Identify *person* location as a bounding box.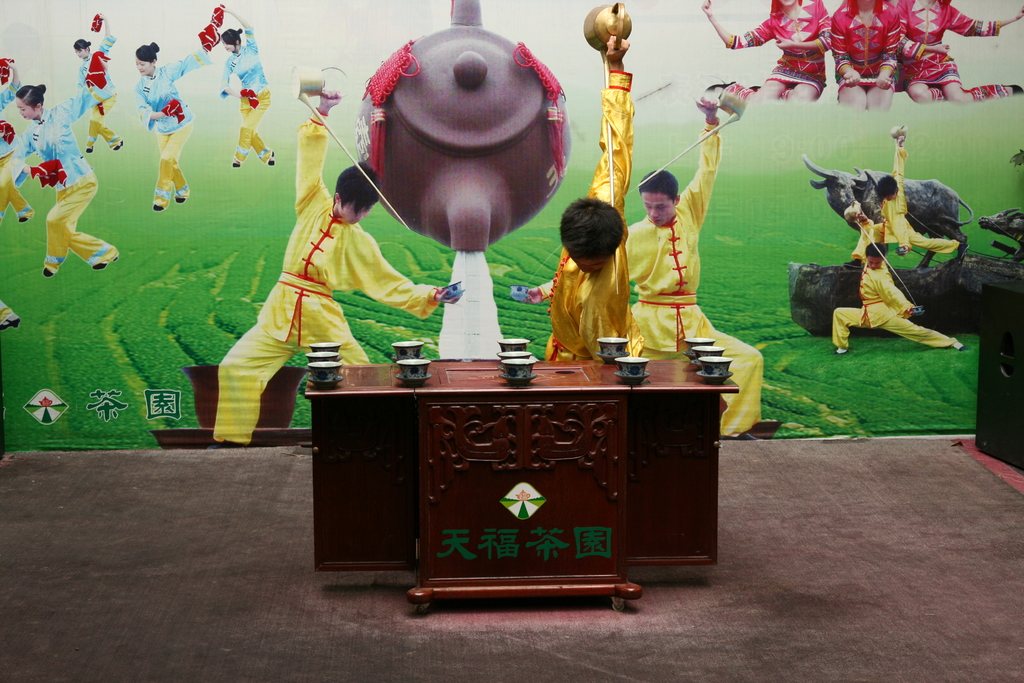
crop(207, 93, 465, 445).
